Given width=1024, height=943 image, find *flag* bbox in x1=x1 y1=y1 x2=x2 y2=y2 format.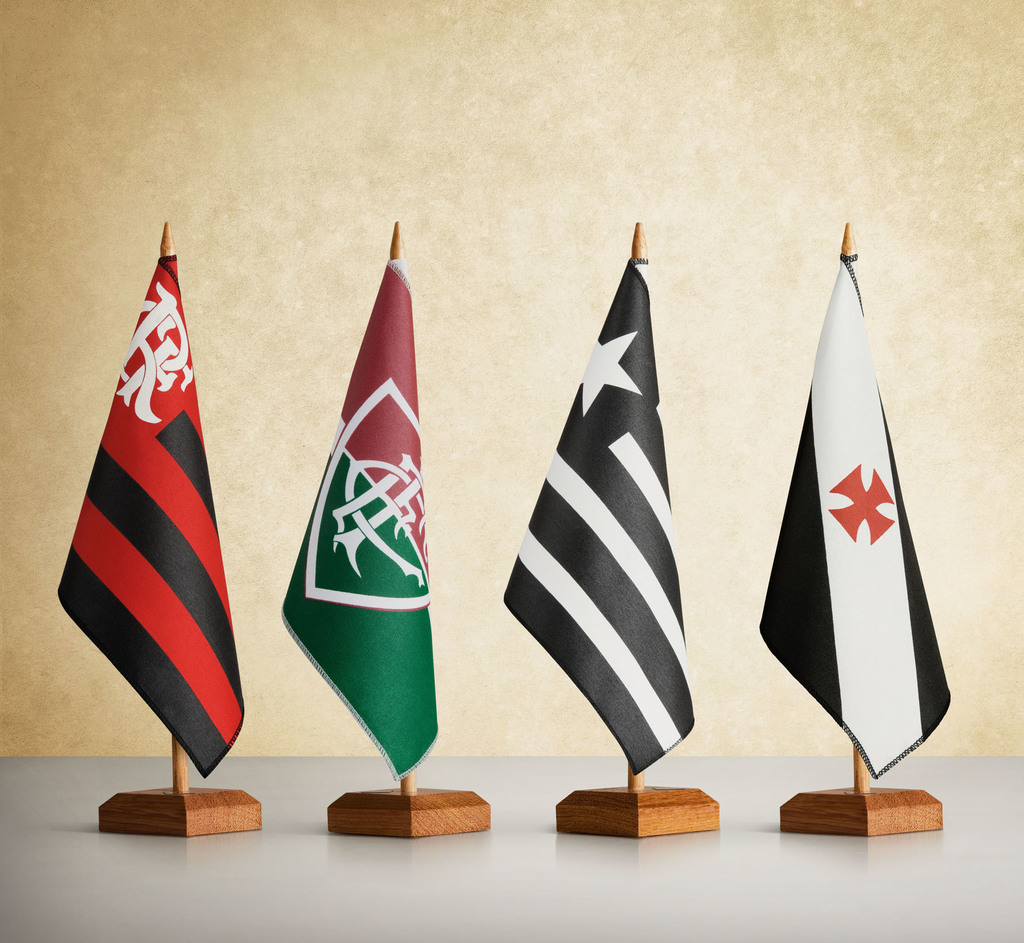
x1=754 y1=247 x2=954 y2=775.
